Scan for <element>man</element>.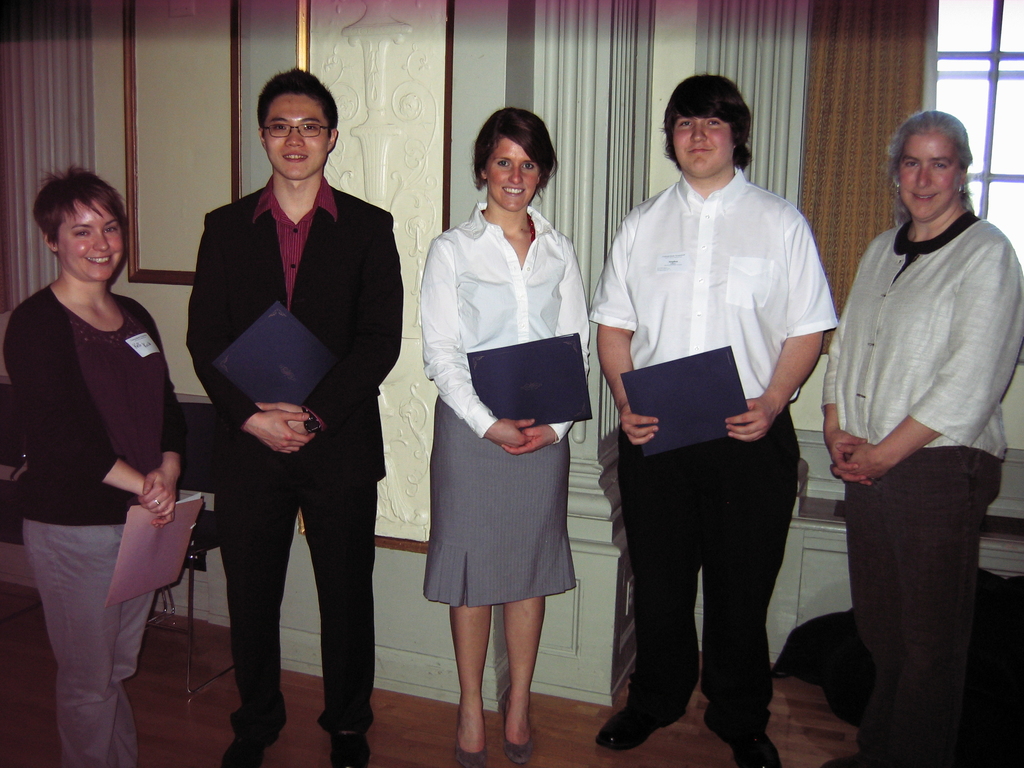
Scan result: 586, 71, 838, 767.
